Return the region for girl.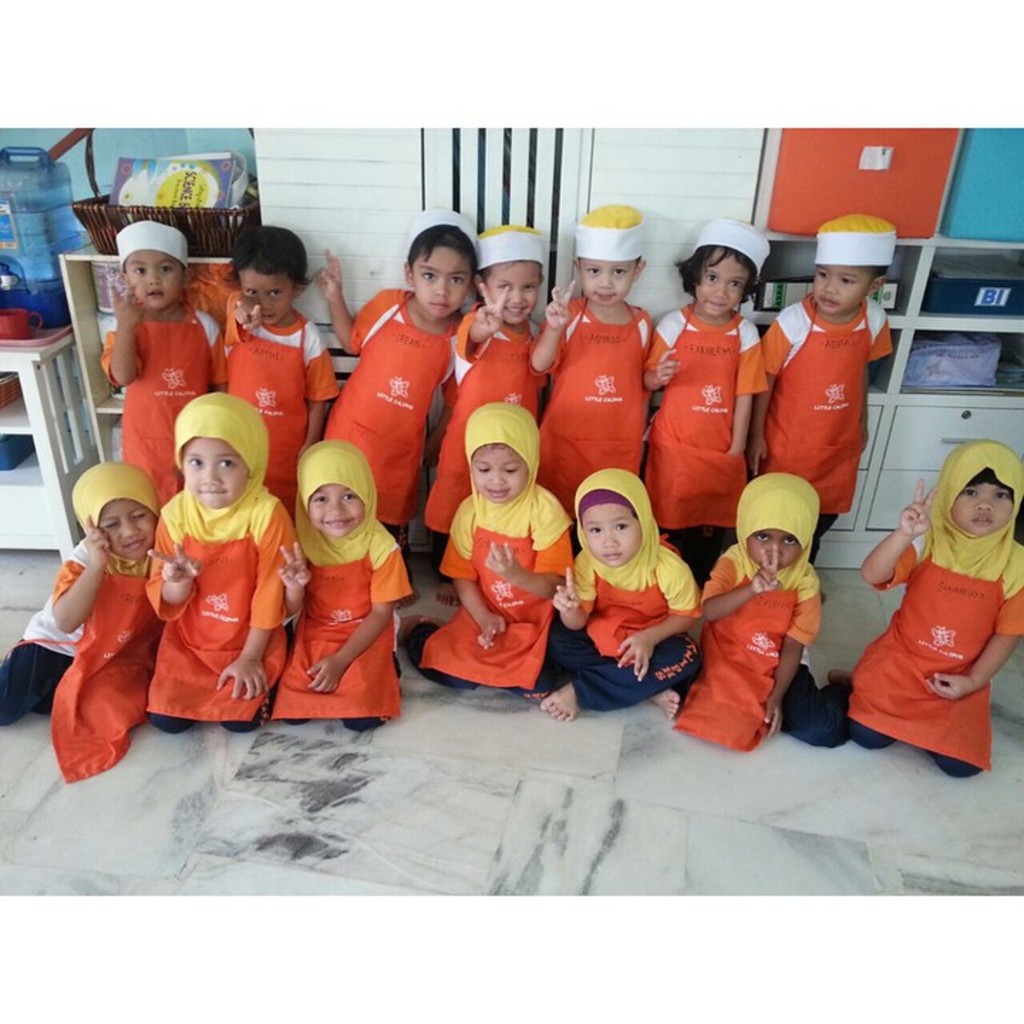
144, 390, 297, 731.
